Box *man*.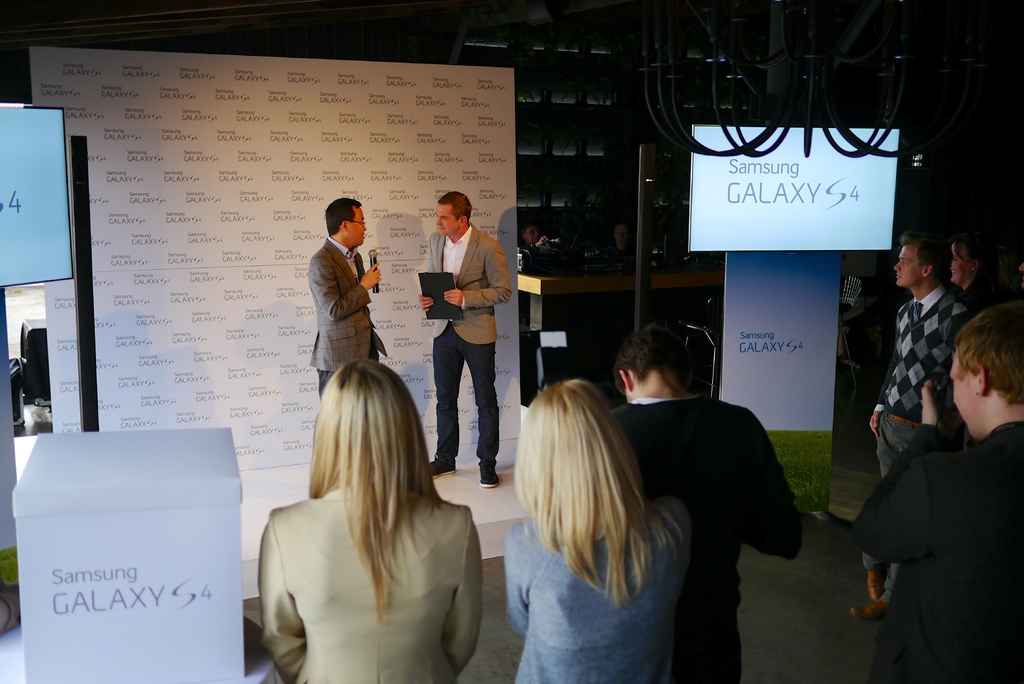
rect(607, 323, 806, 683).
